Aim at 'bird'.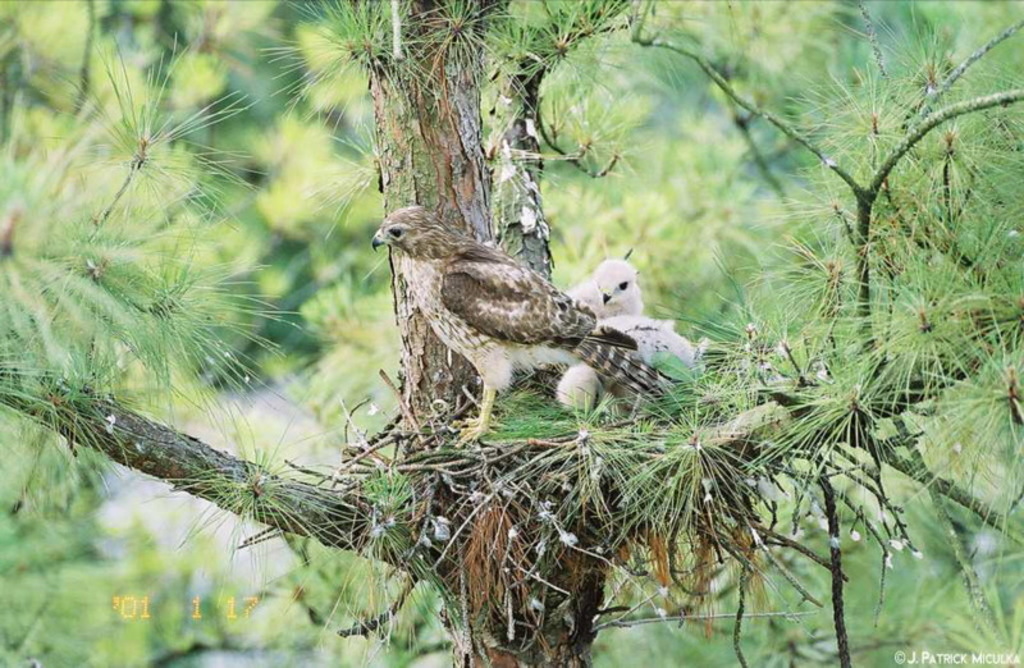
Aimed at rect(360, 202, 666, 434).
